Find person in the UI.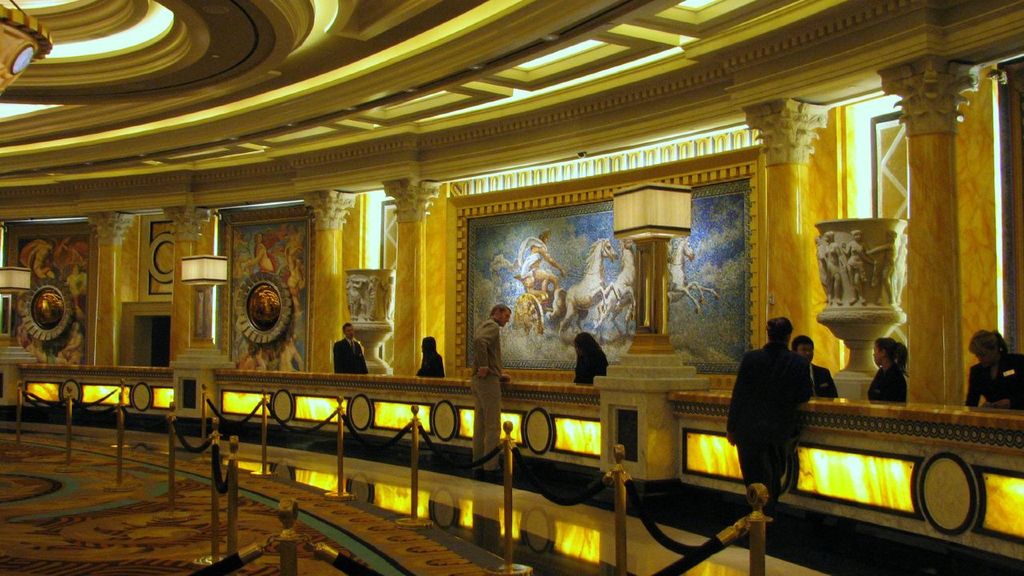
UI element at box=[838, 230, 877, 306].
